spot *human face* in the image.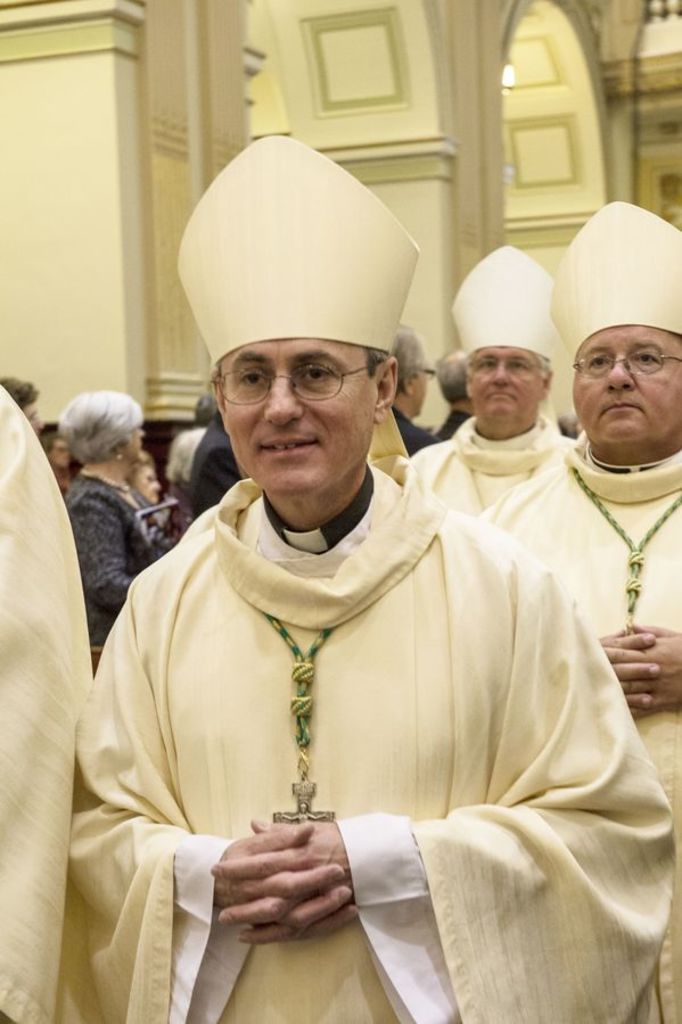
*human face* found at Rect(467, 348, 536, 419).
